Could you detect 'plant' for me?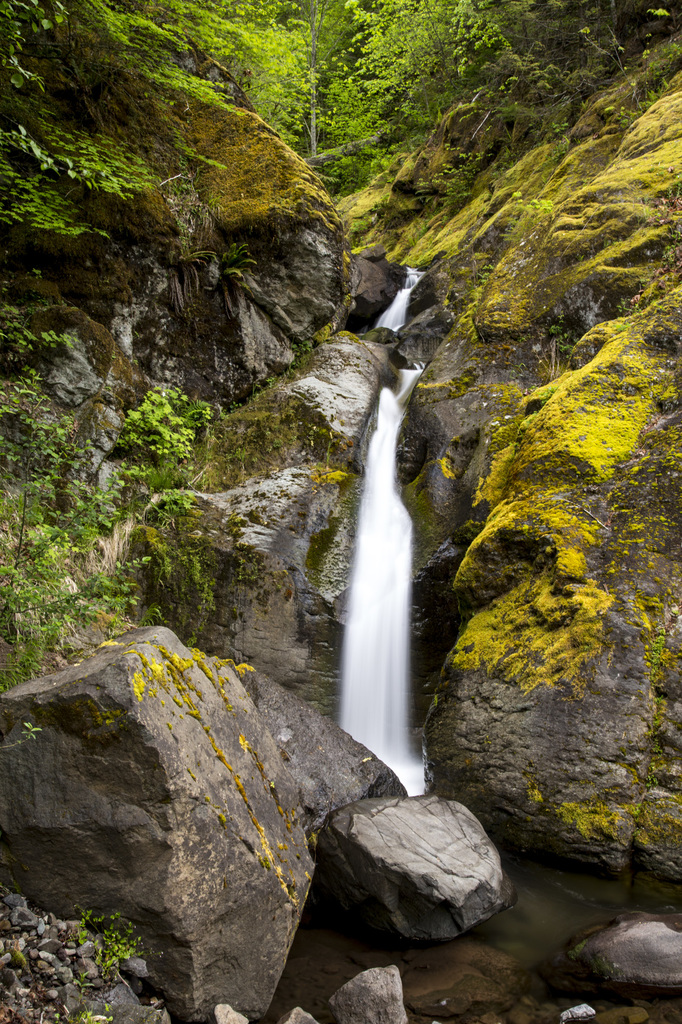
Detection result: 0,0,169,251.
